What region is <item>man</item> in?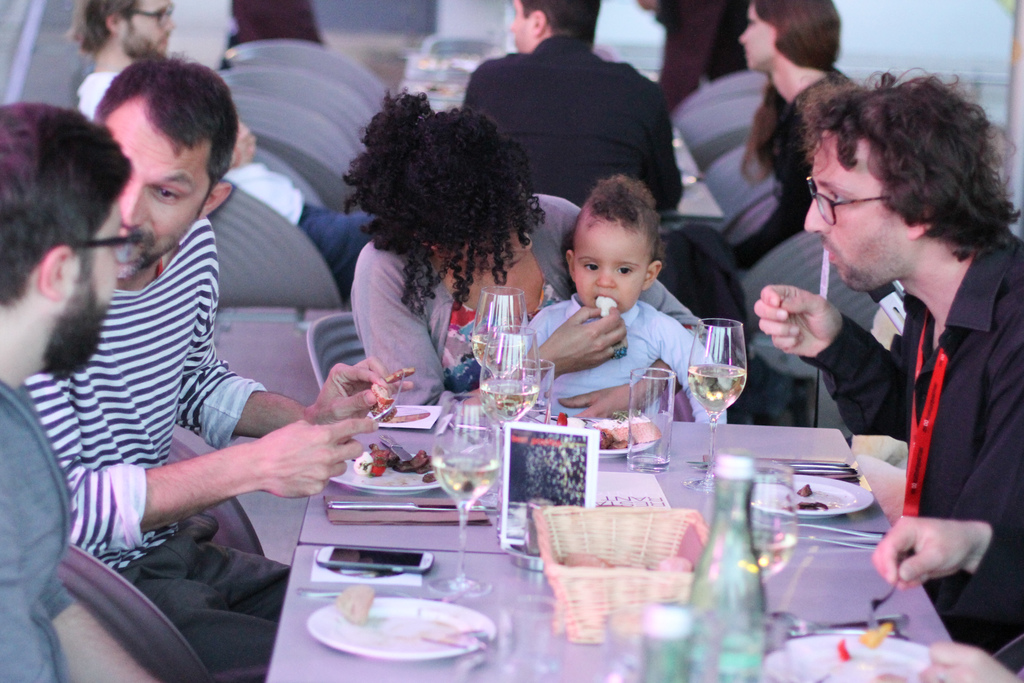
(58, 0, 376, 305).
